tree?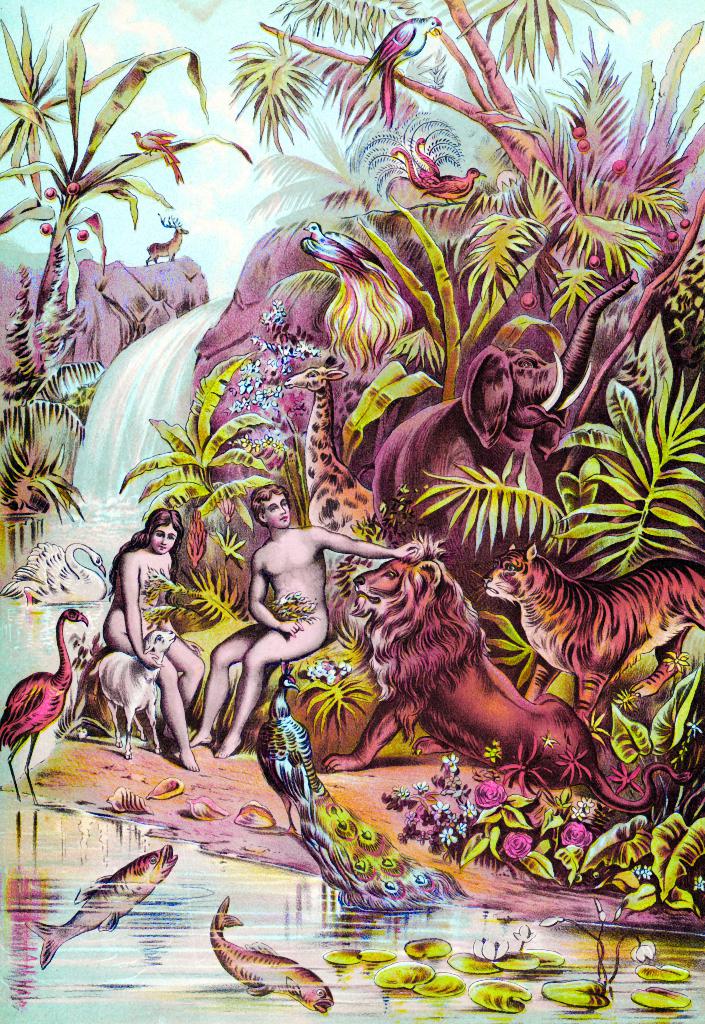
BBox(0, 1, 261, 379)
